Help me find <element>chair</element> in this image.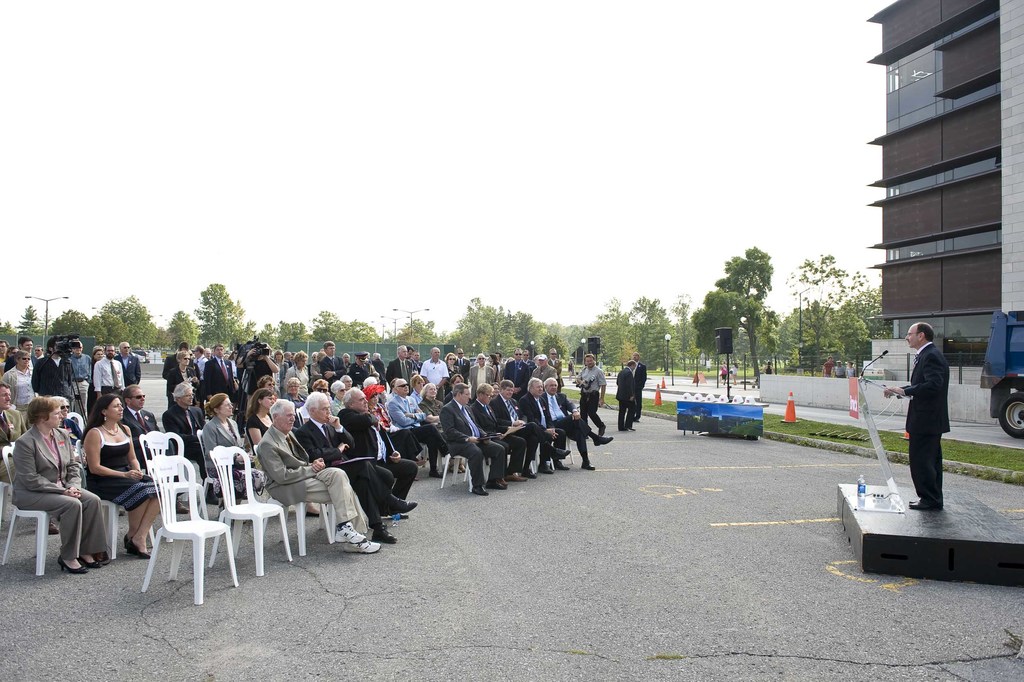
Found it: 83, 442, 160, 558.
